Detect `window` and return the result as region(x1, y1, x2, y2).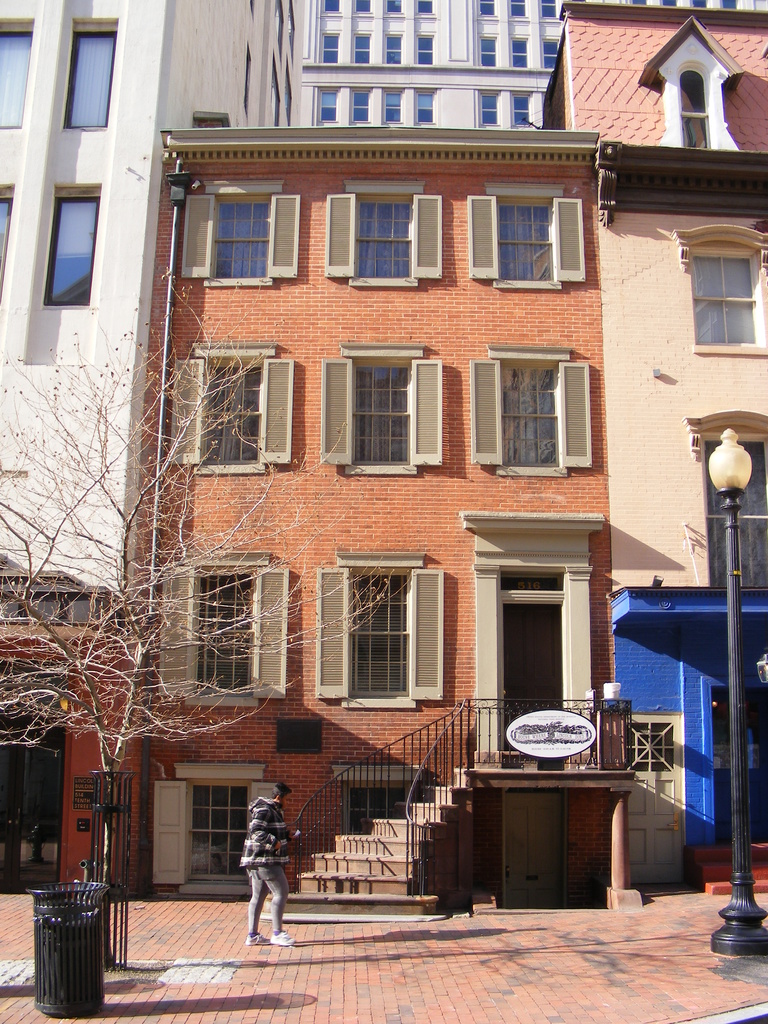
region(324, 37, 344, 61).
